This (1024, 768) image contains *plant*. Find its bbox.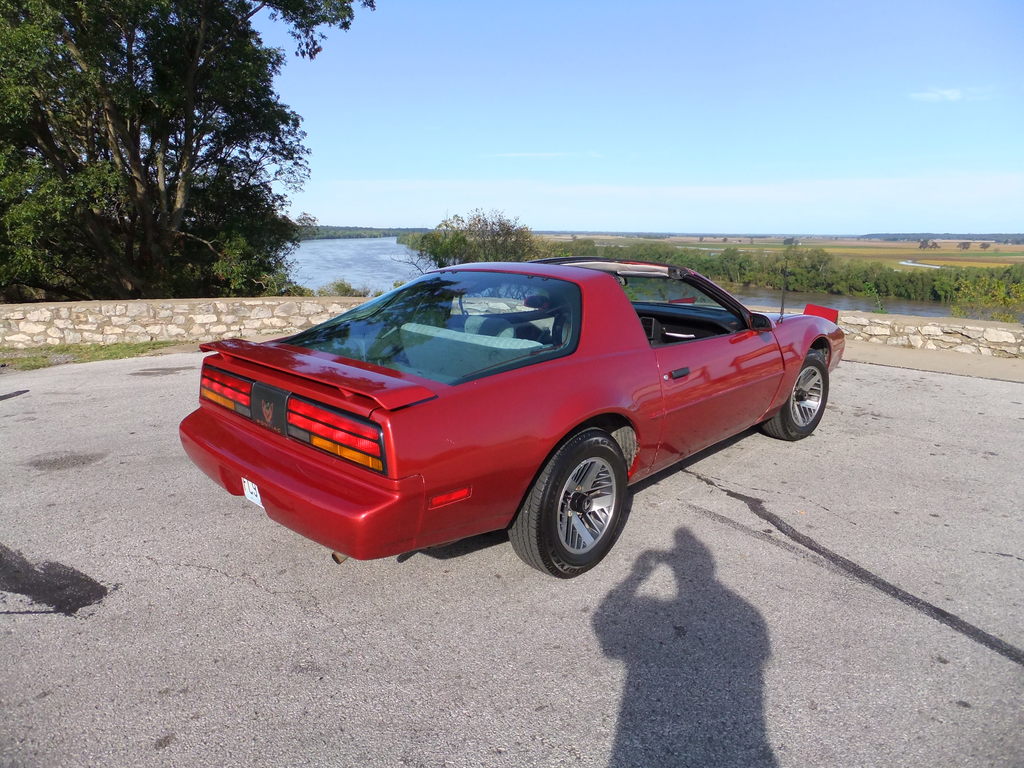
[954,300,973,316].
